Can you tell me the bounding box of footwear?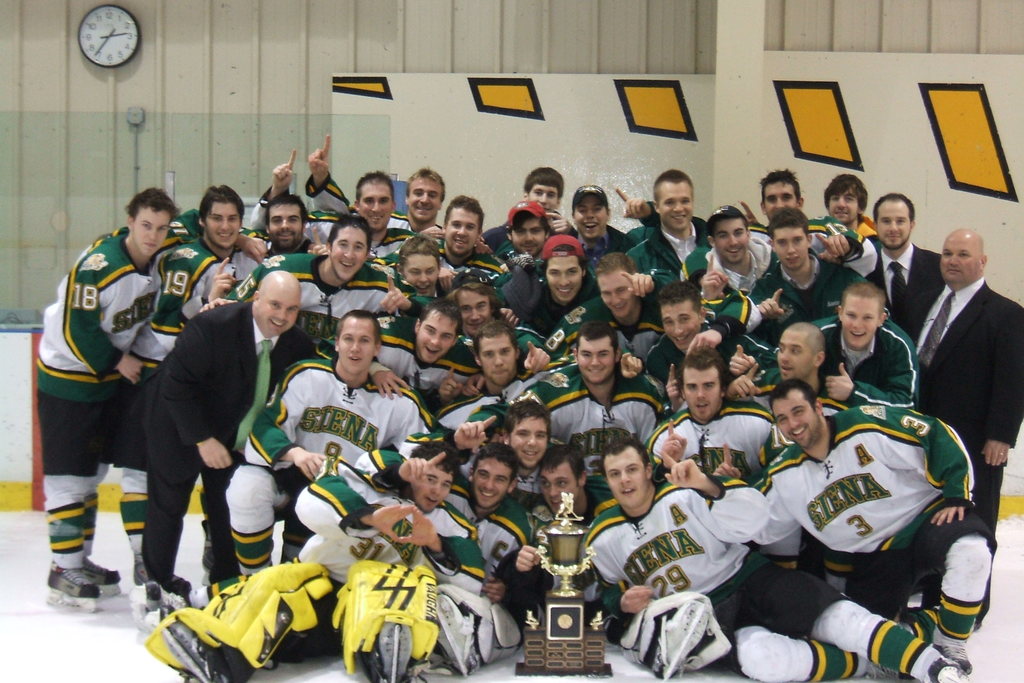
Rect(659, 599, 709, 682).
